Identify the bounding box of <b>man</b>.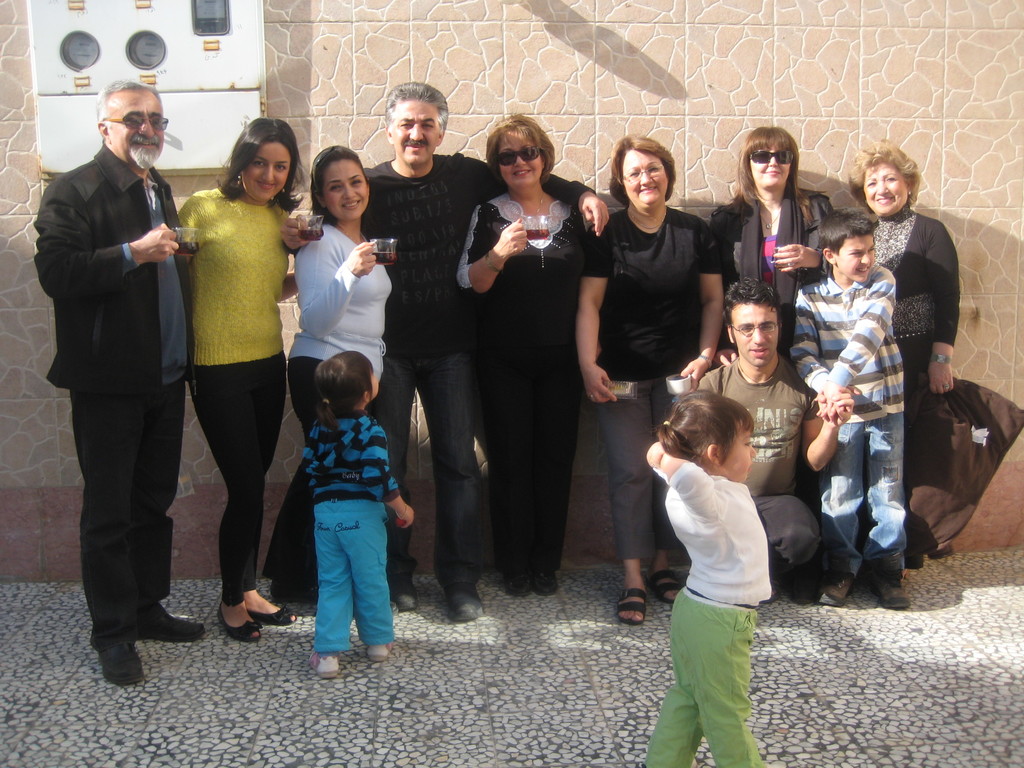
[x1=691, y1=273, x2=853, y2=603].
